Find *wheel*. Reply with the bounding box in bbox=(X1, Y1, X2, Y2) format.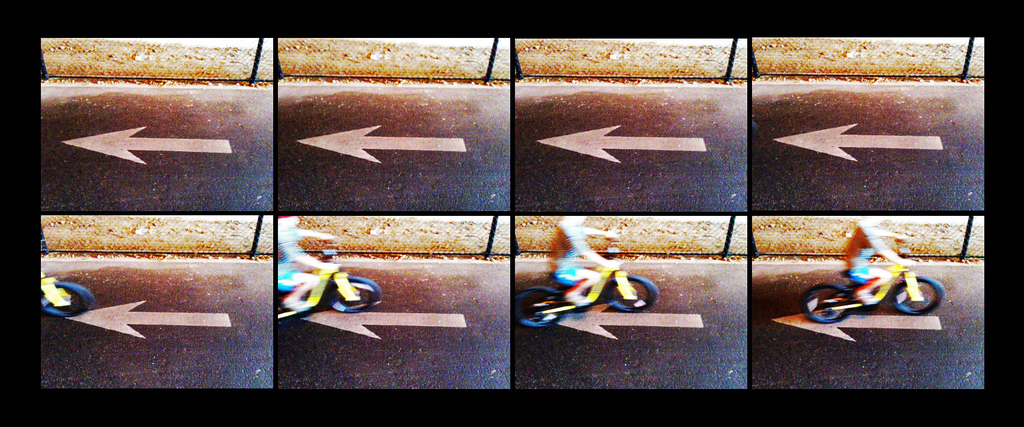
bbox=(511, 285, 561, 329).
